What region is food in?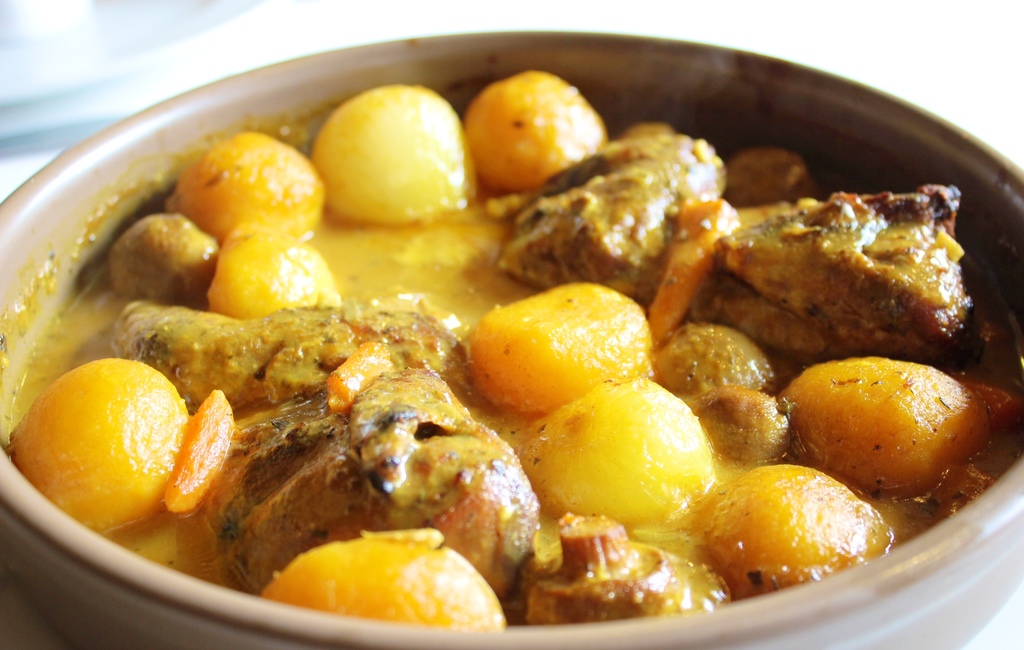
<region>269, 532, 508, 628</region>.
